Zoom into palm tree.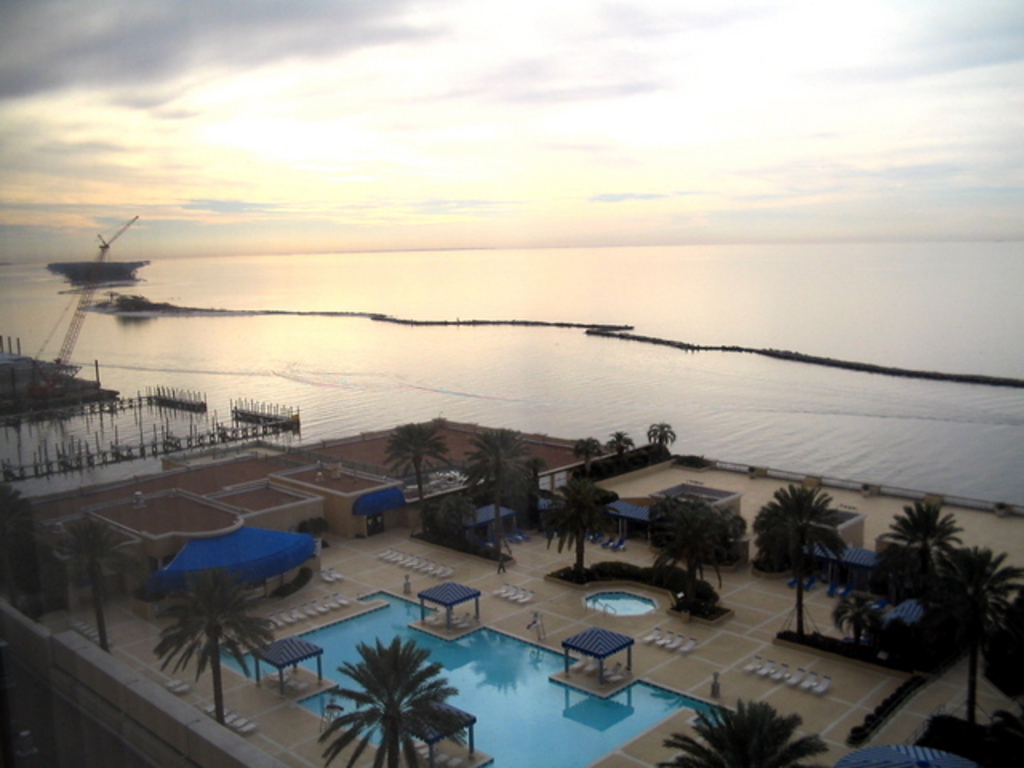
Zoom target: x1=541, y1=478, x2=611, y2=573.
